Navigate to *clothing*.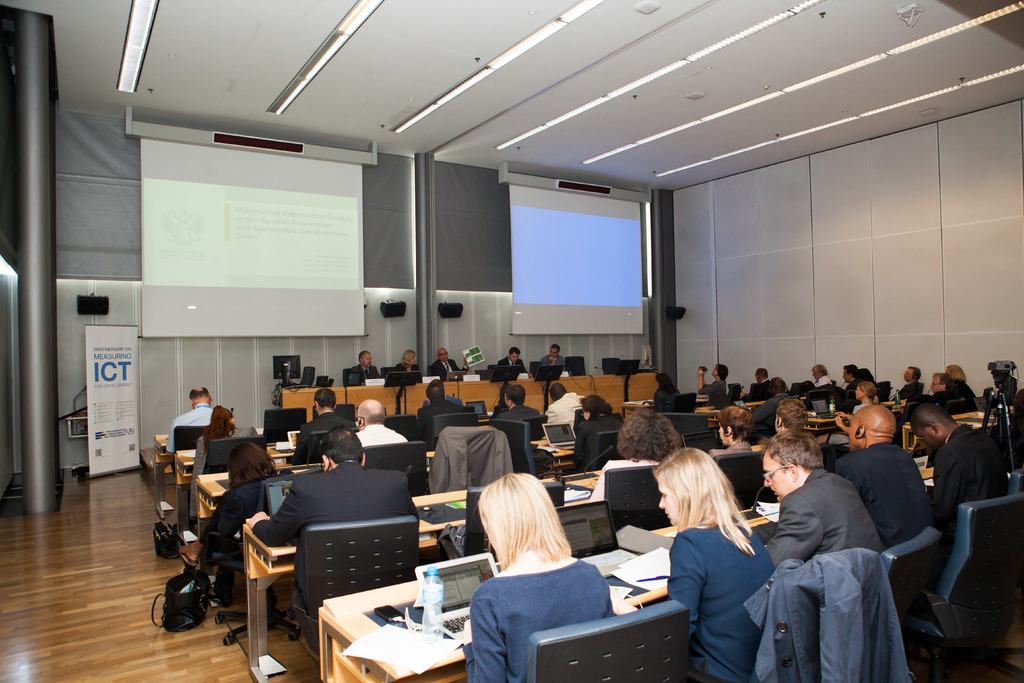
Navigation target: locate(347, 363, 383, 383).
